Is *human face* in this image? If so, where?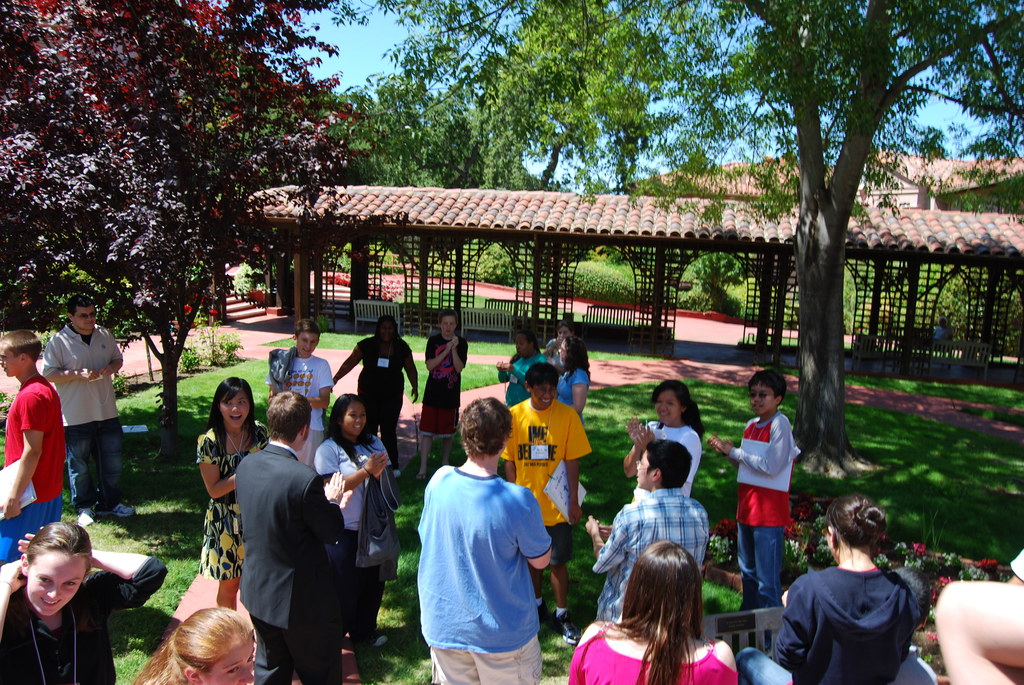
Yes, at bbox=[0, 344, 21, 375].
